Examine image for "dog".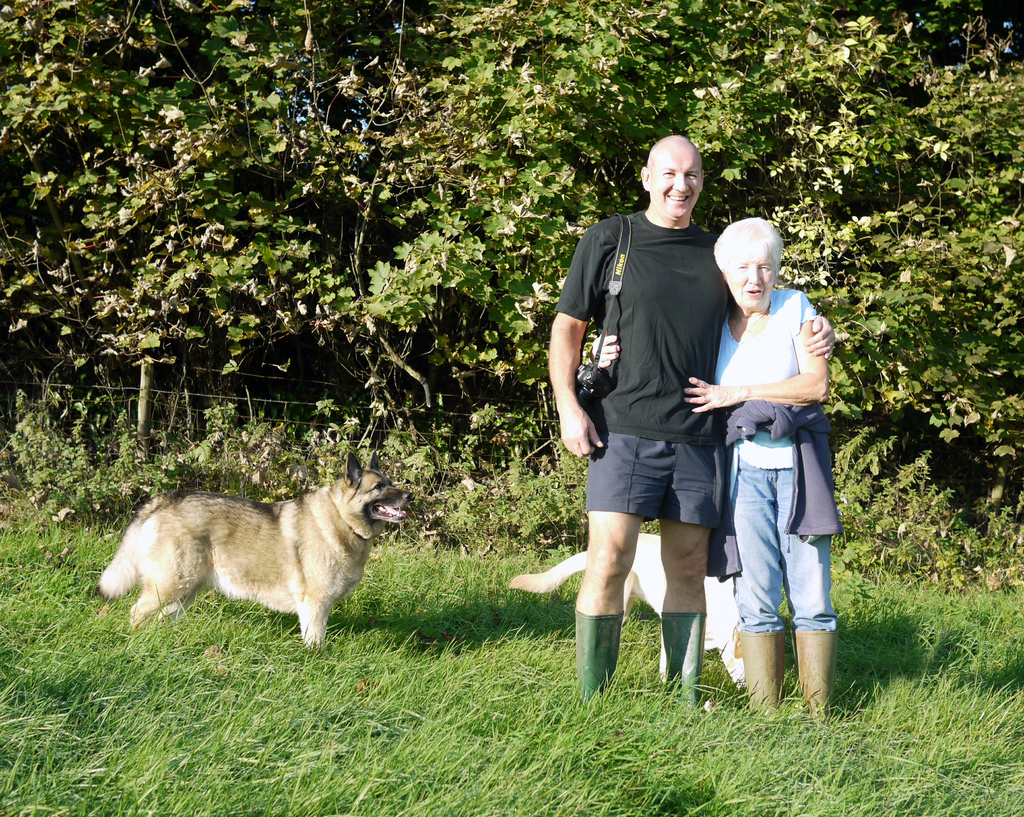
Examination result: bbox=(92, 451, 417, 653).
